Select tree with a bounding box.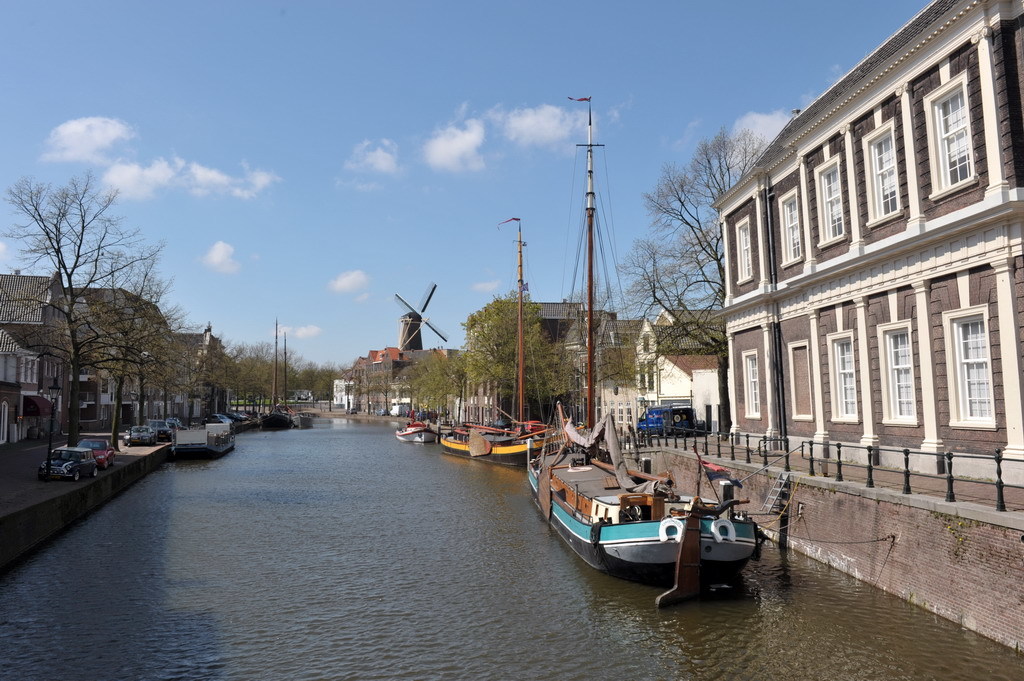
<bbox>444, 297, 555, 411</bbox>.
